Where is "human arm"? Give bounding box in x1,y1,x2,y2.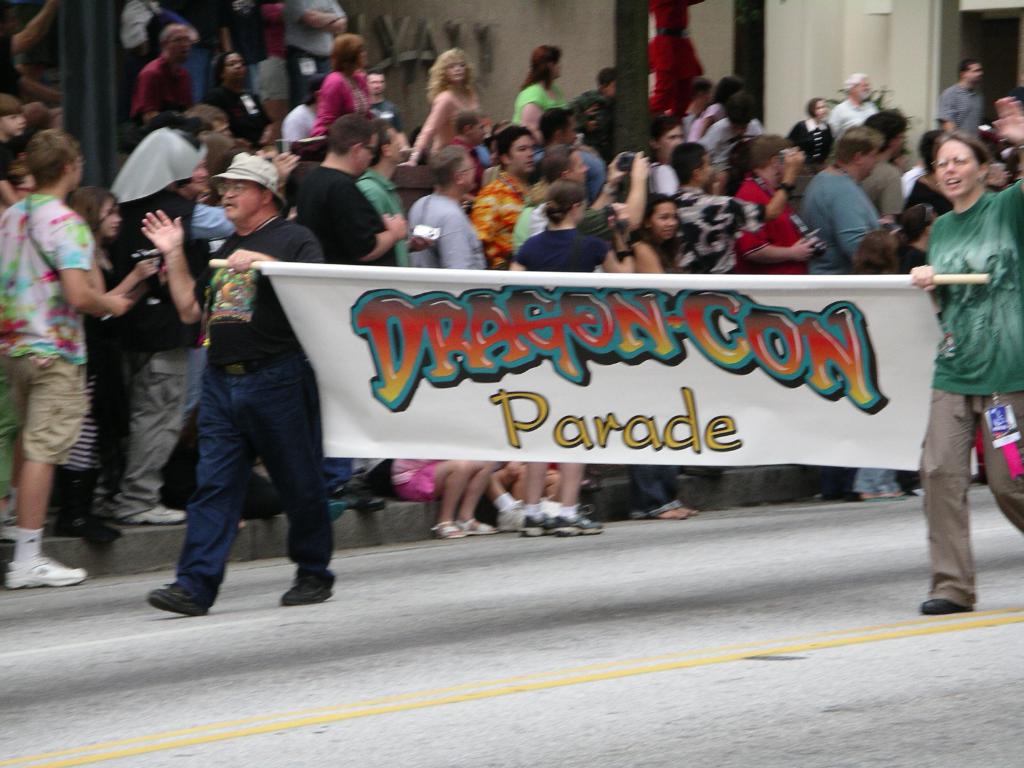
436,209,477,274.
